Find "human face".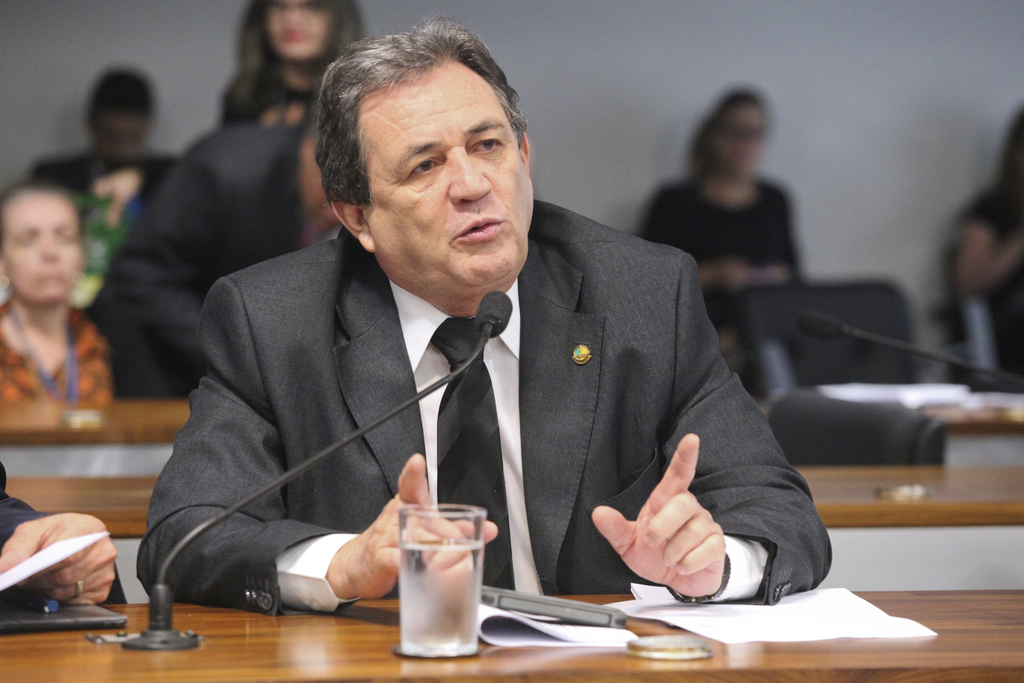
crop(97, 118, 149, 167).
